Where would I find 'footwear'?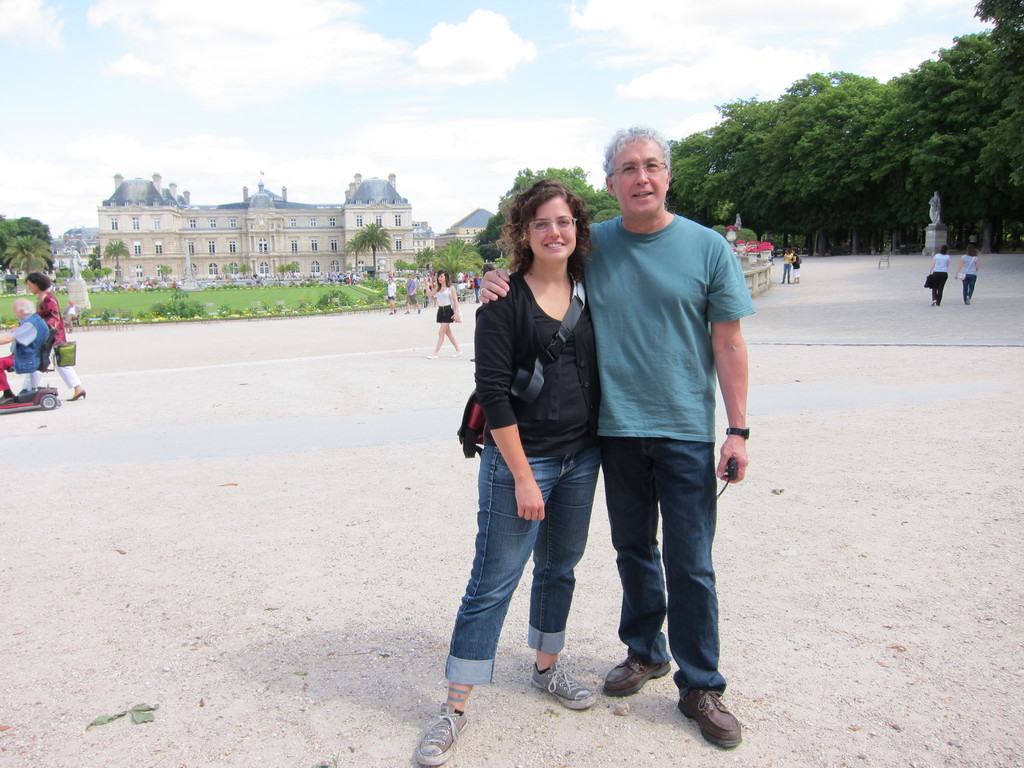
At bbox(417, 703, 470, 763).
